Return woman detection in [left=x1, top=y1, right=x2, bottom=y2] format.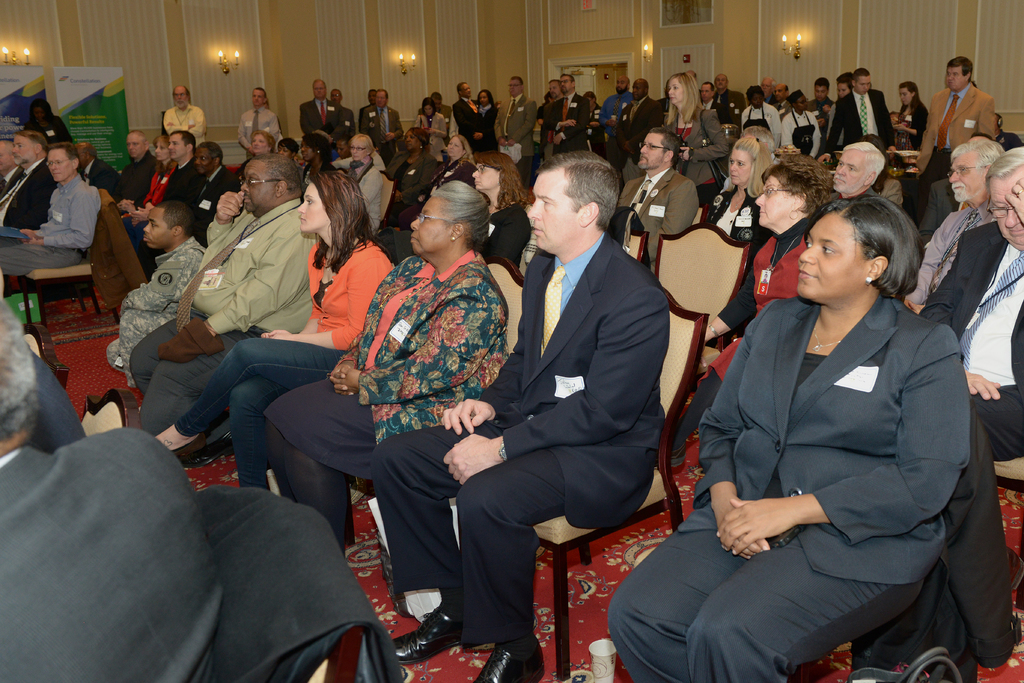
[left=473, top=152, right=537, bottom=265].
